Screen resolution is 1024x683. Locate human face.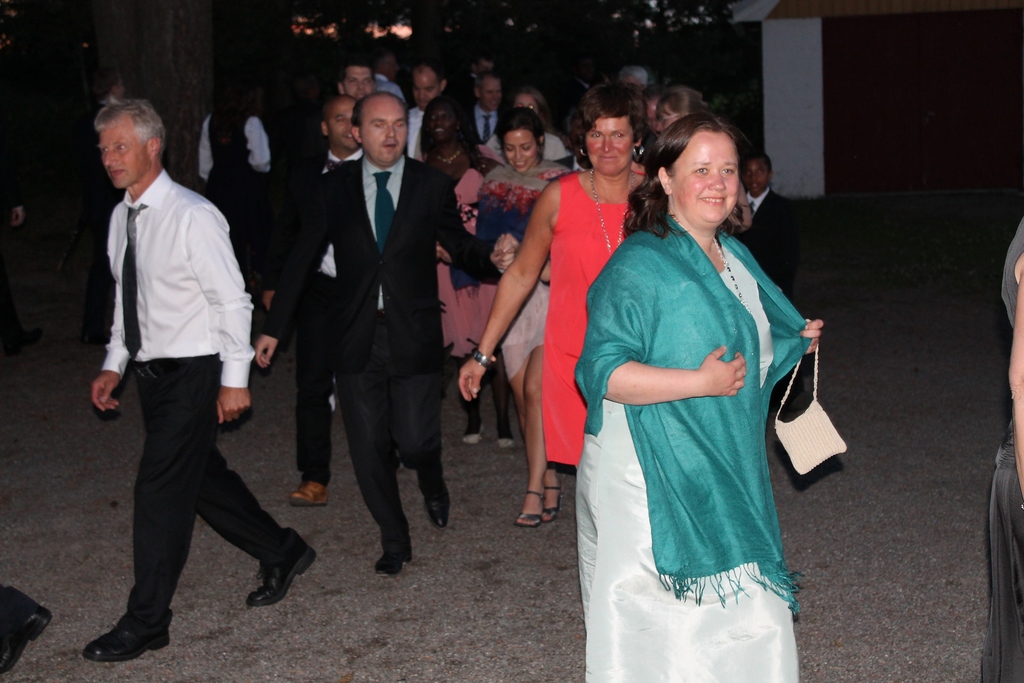
l=584, t=118, r=631, b=173.
